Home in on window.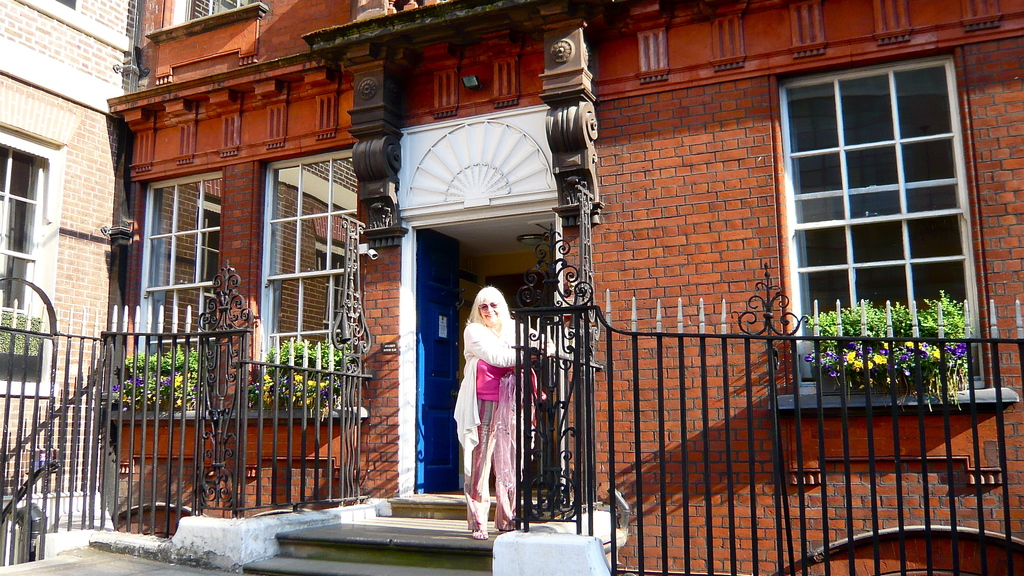
Homed in at l=170, t=0, r=246, b=19.
